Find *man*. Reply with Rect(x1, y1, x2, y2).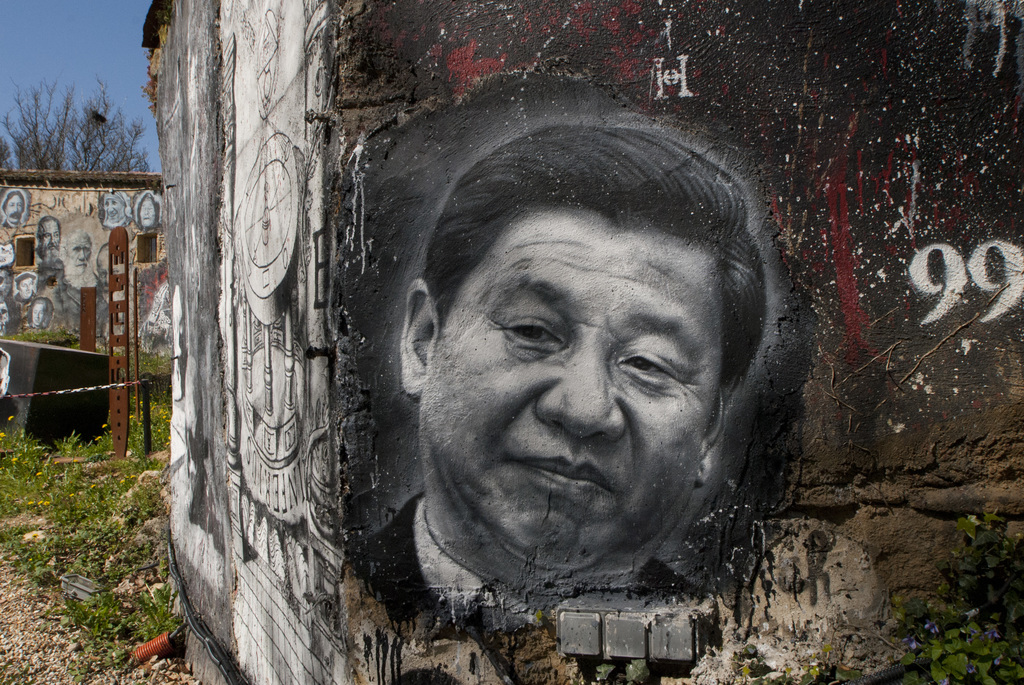
Rect(63, 230, 88, 274).
